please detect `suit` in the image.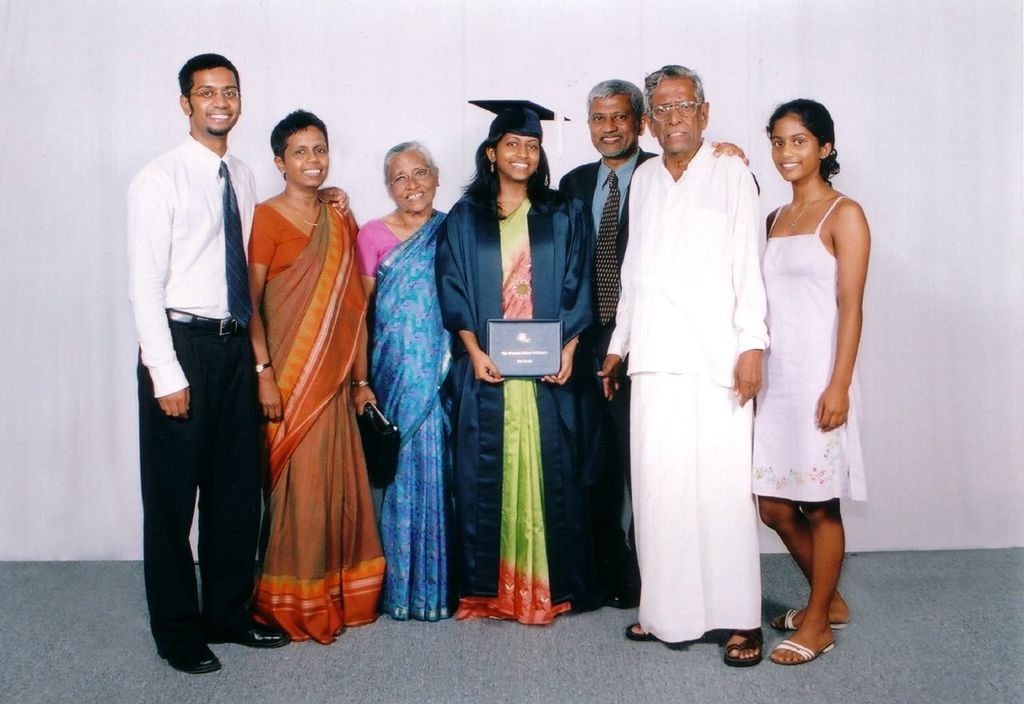
560 148 758 582.
